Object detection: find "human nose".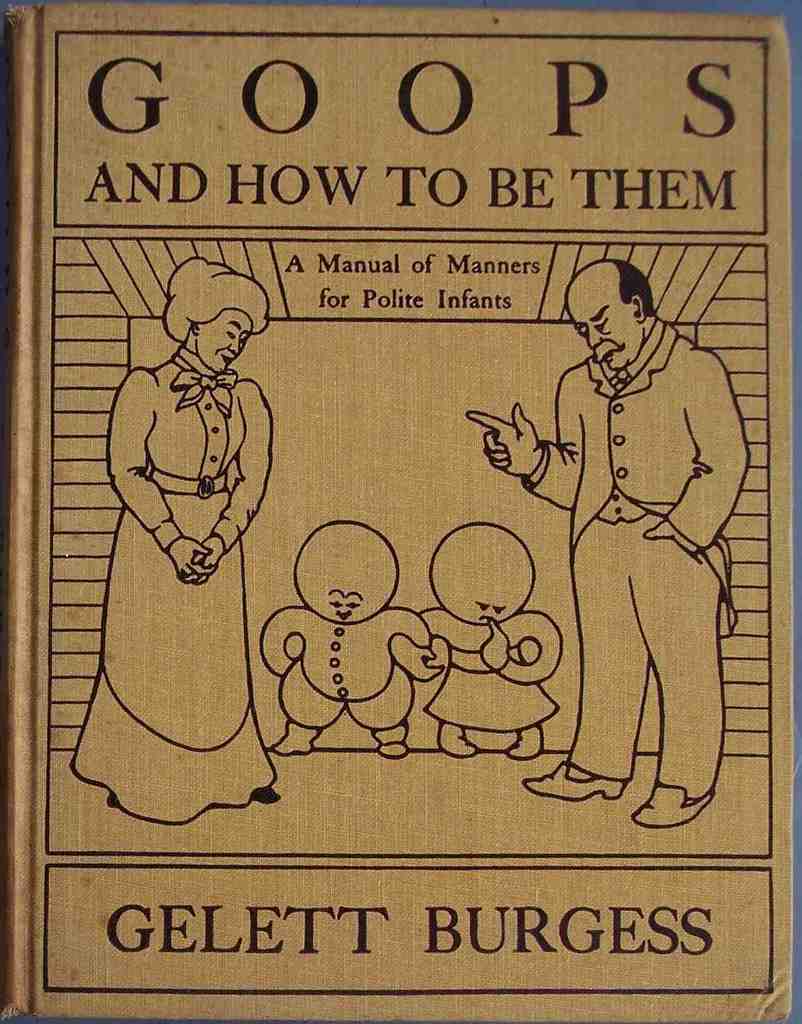
left=587, top=328, right=605, bottom=349.
